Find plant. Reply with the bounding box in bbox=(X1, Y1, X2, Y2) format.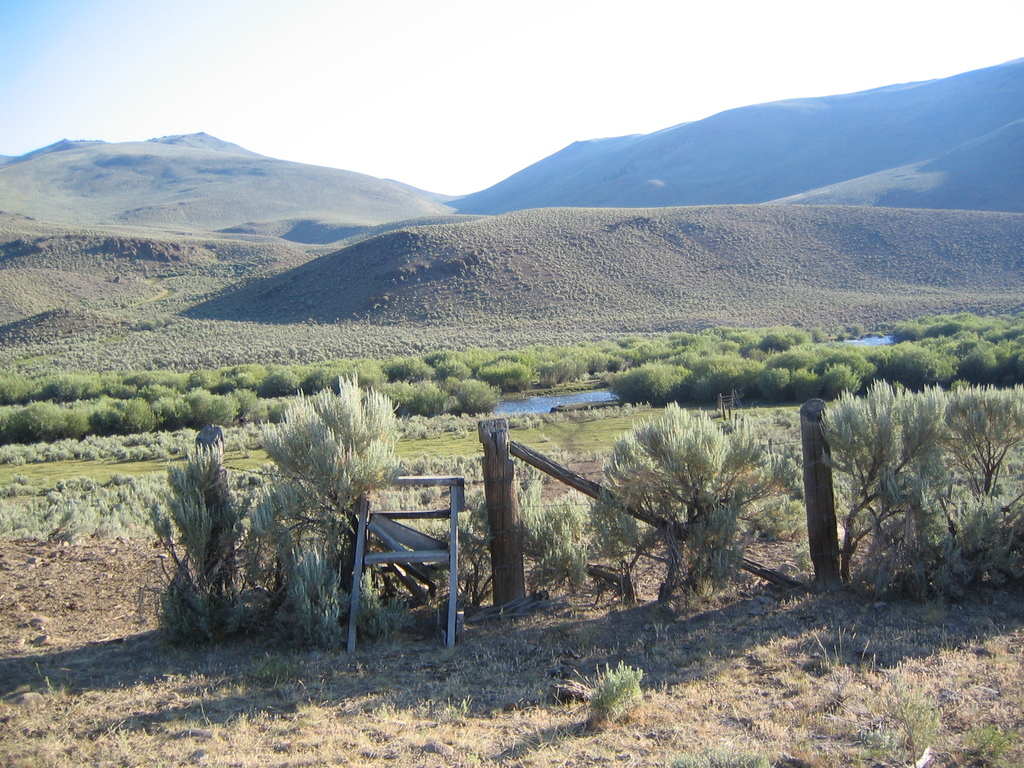
bbox=(520, 538, 594, 596).
